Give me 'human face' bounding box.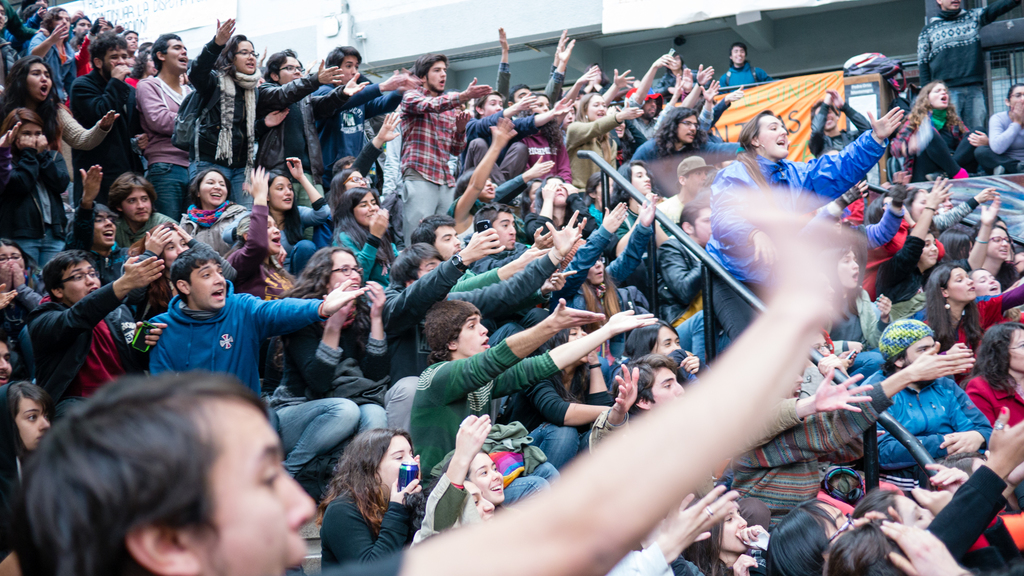
<box>988,228,1009,259</box>.
